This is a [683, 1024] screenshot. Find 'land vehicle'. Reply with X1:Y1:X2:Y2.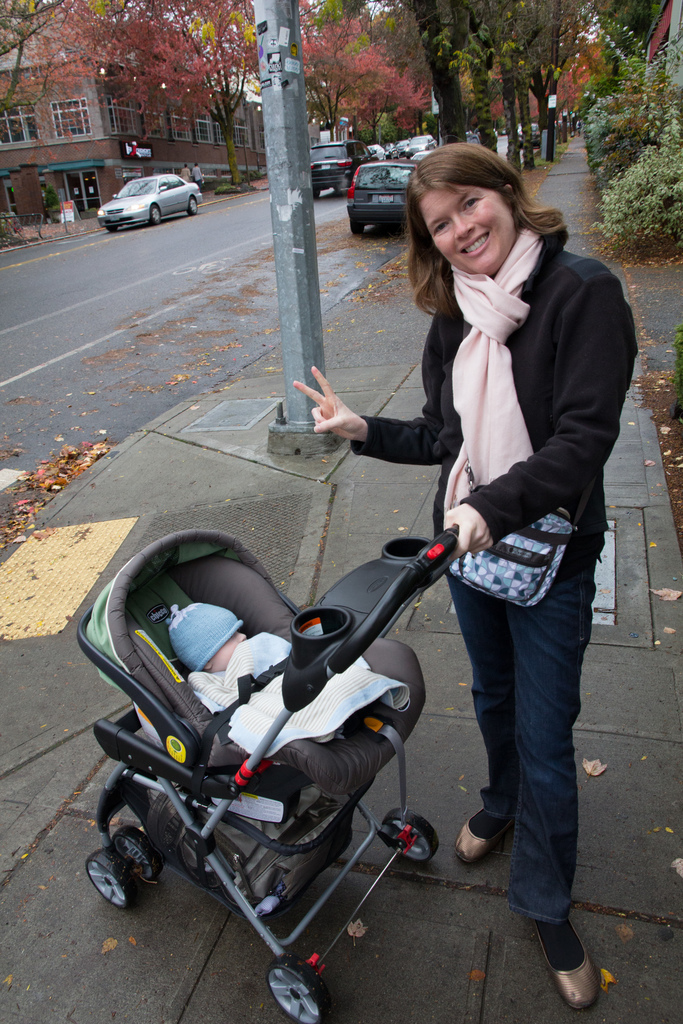
311:137:374:207.
